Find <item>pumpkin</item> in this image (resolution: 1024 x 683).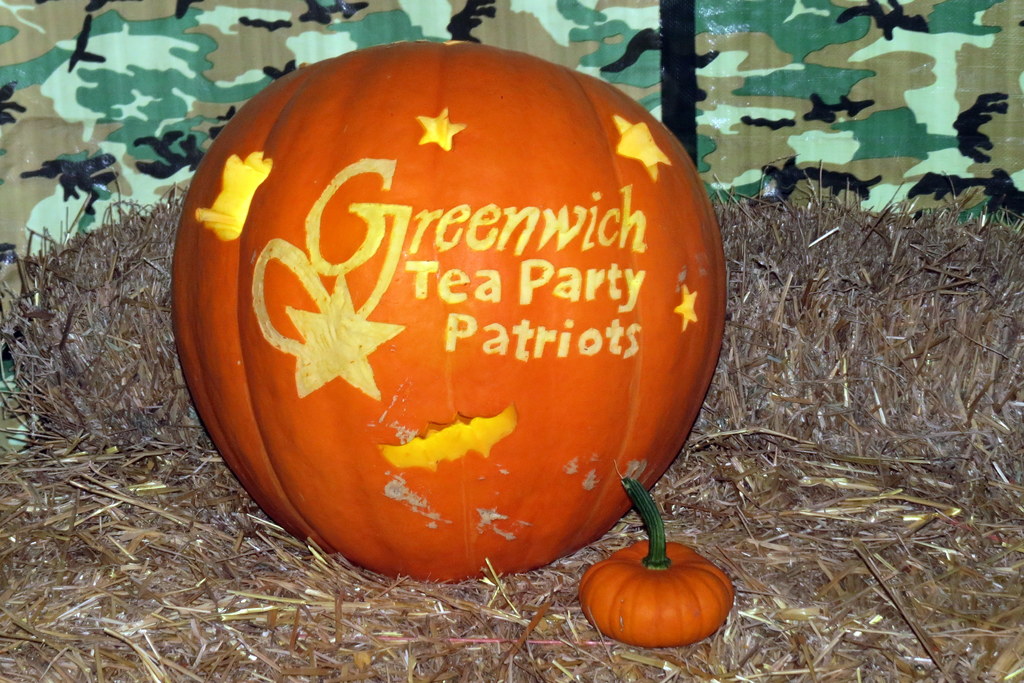
bbox=(577, 477, 740, 651).
